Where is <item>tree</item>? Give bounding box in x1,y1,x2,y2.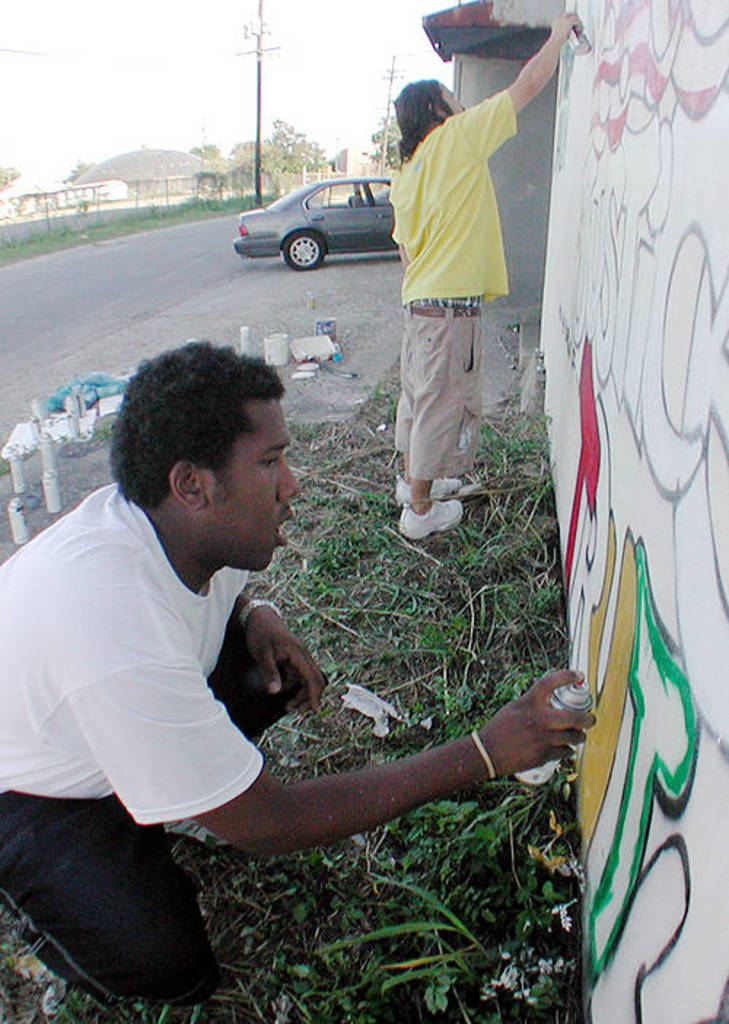
233,121,328,178.
